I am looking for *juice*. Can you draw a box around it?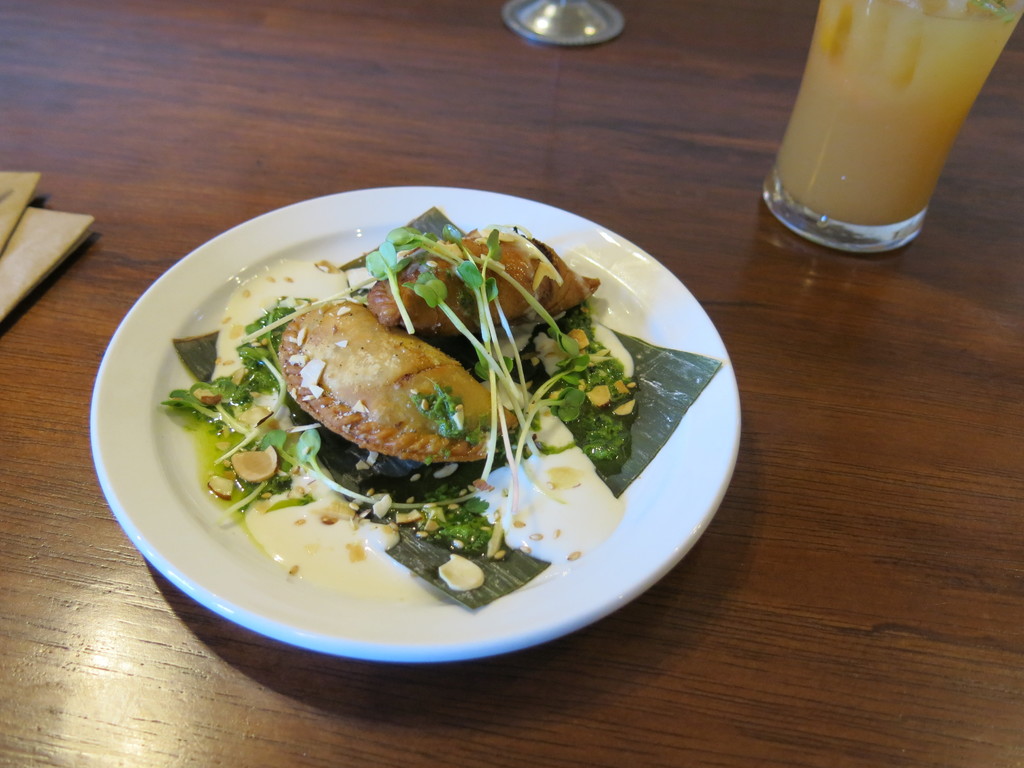
Sure, the bounding box is 764/3/1023/228.
